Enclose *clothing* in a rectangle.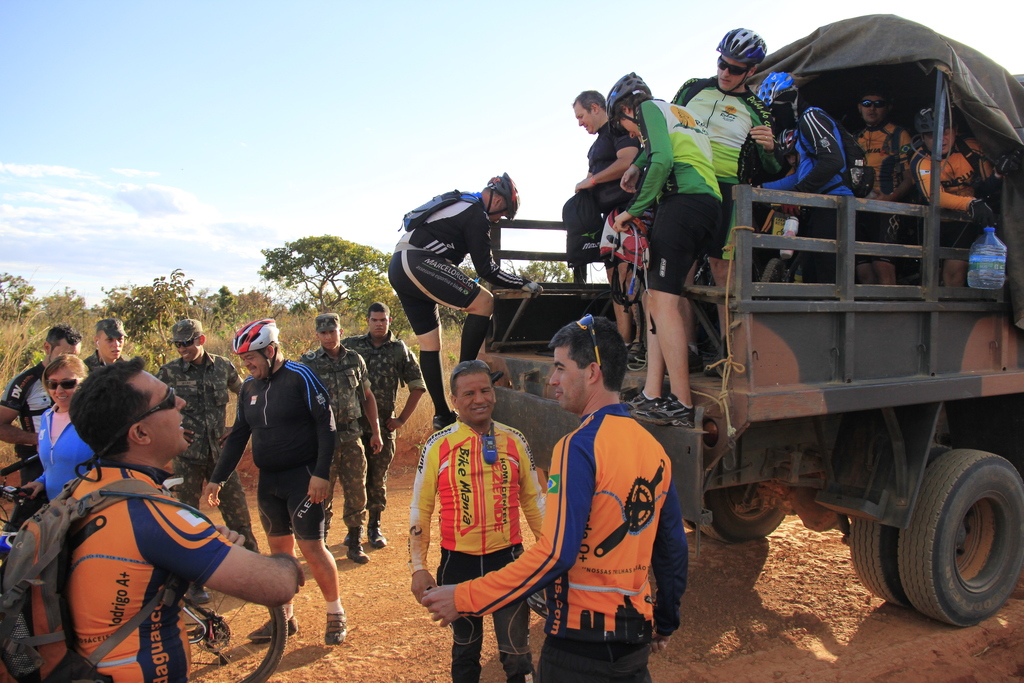
[339, 336, 432, 519].
